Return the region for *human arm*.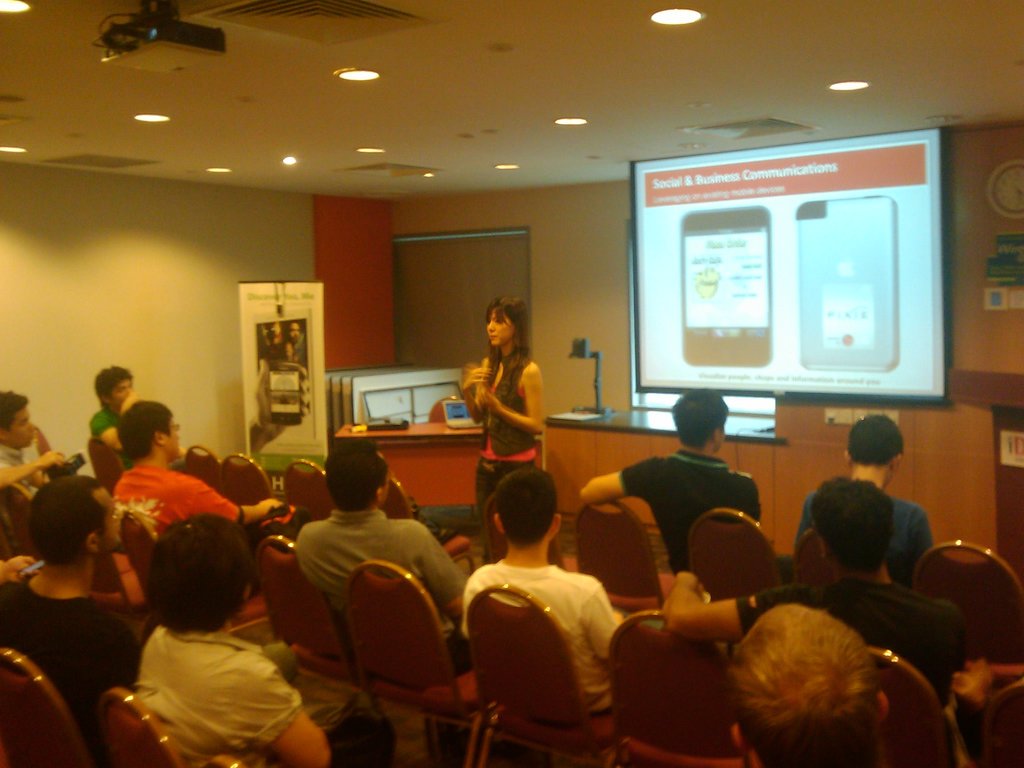
detection(250, 664, 331, 767).
